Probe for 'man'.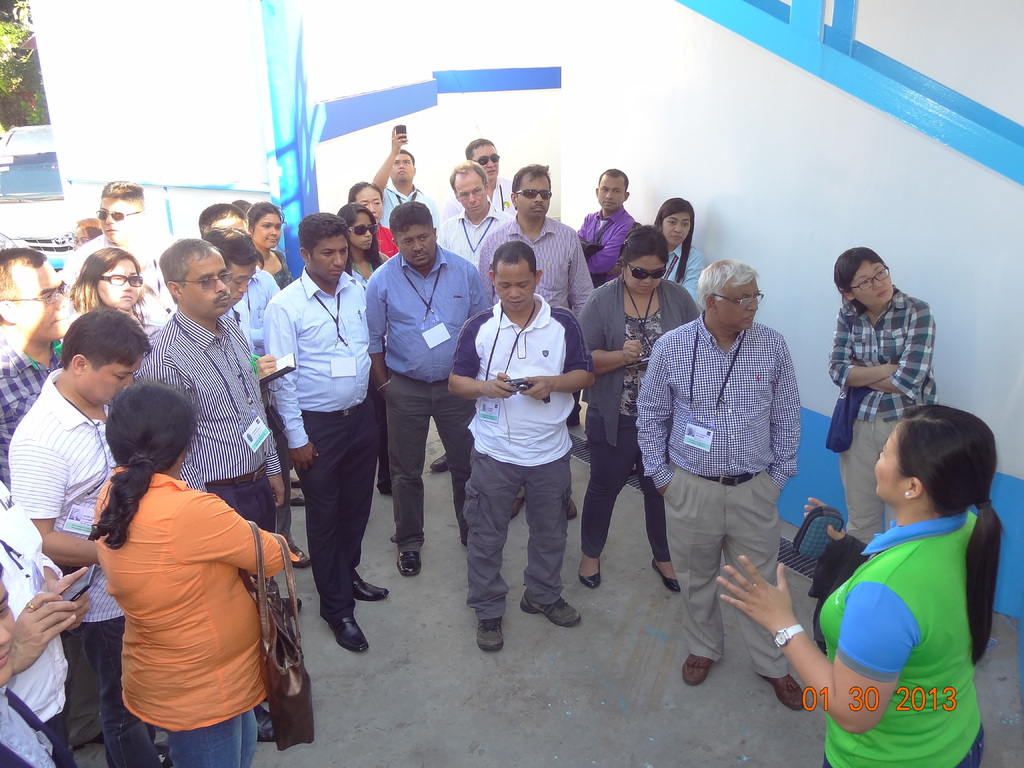
Probe result: bbox=[428, 156, 518, 481].
